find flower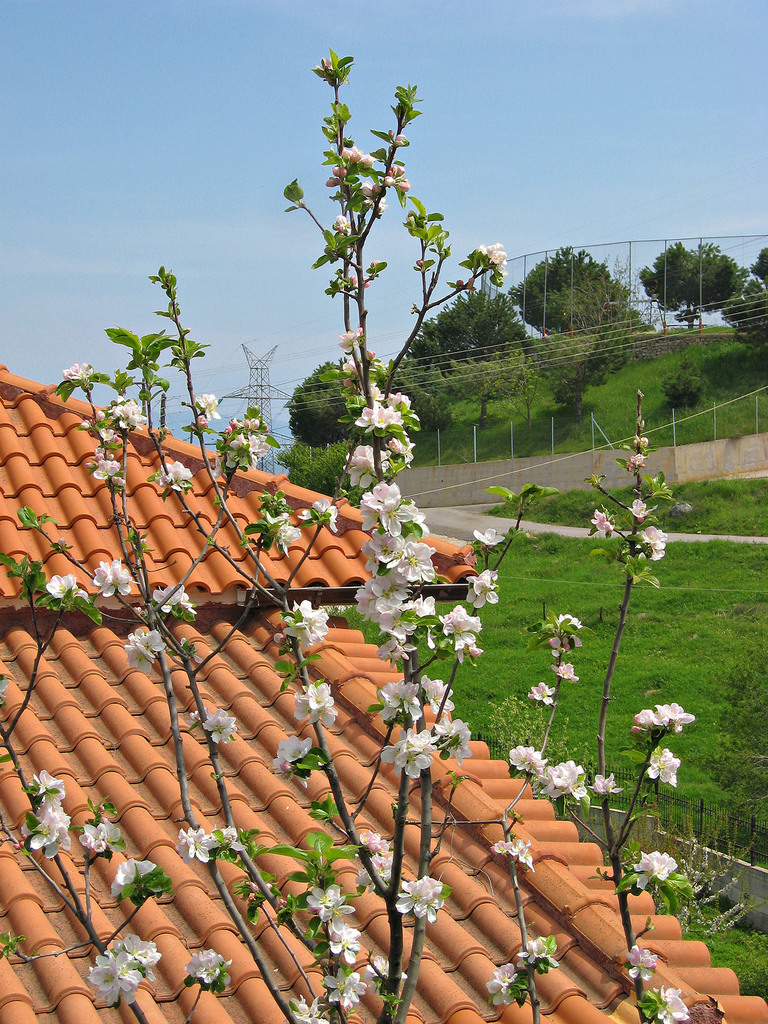
box=[190, 944, 233, 984]
